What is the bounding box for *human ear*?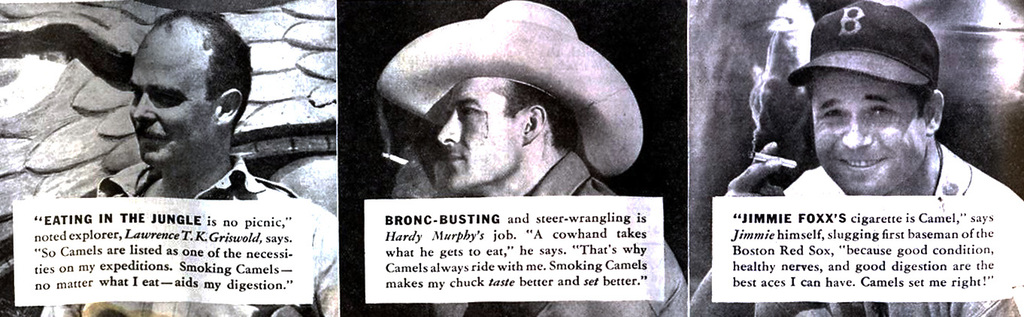
{"x1": 923, "y1": 90, "x2": 945, "y2": 137}.
